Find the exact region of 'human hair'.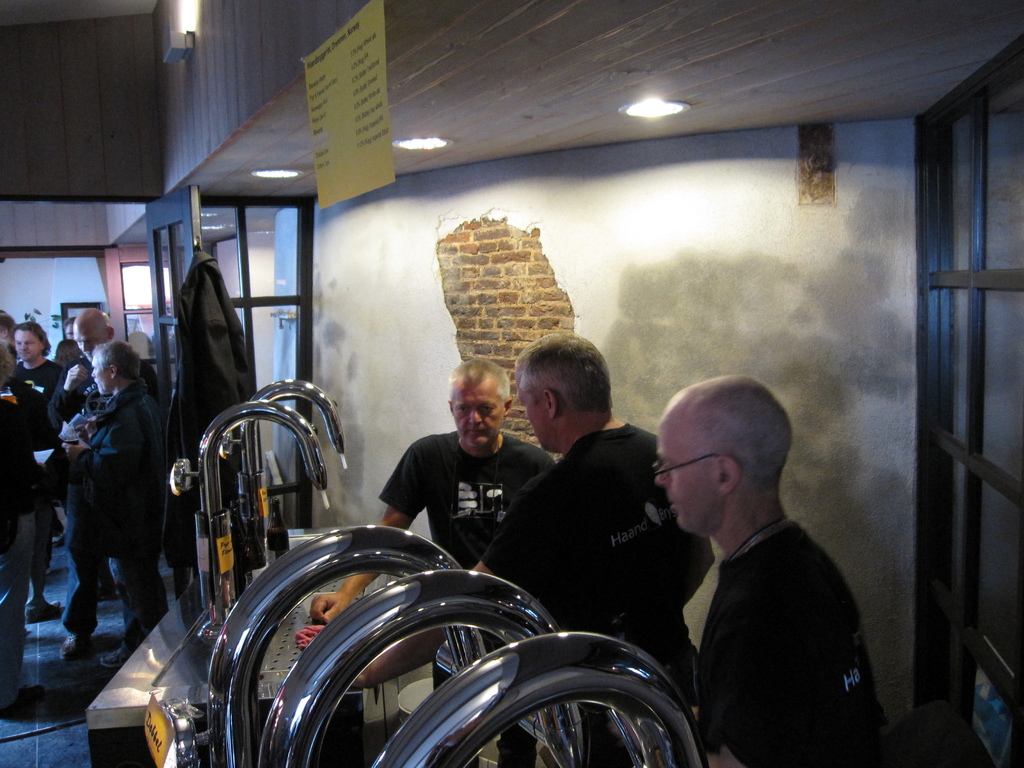
Exact region: {"left": 92, "top": 336, "right": 137, "bottom": 373}.
